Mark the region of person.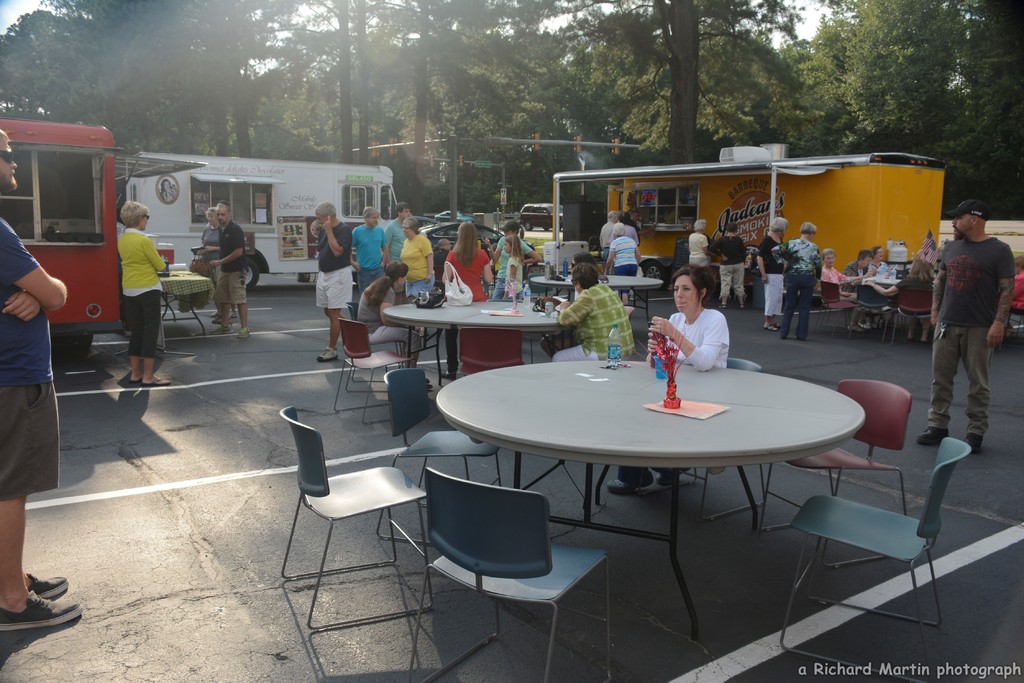
Region: locate(316, 200, 354, 364).
